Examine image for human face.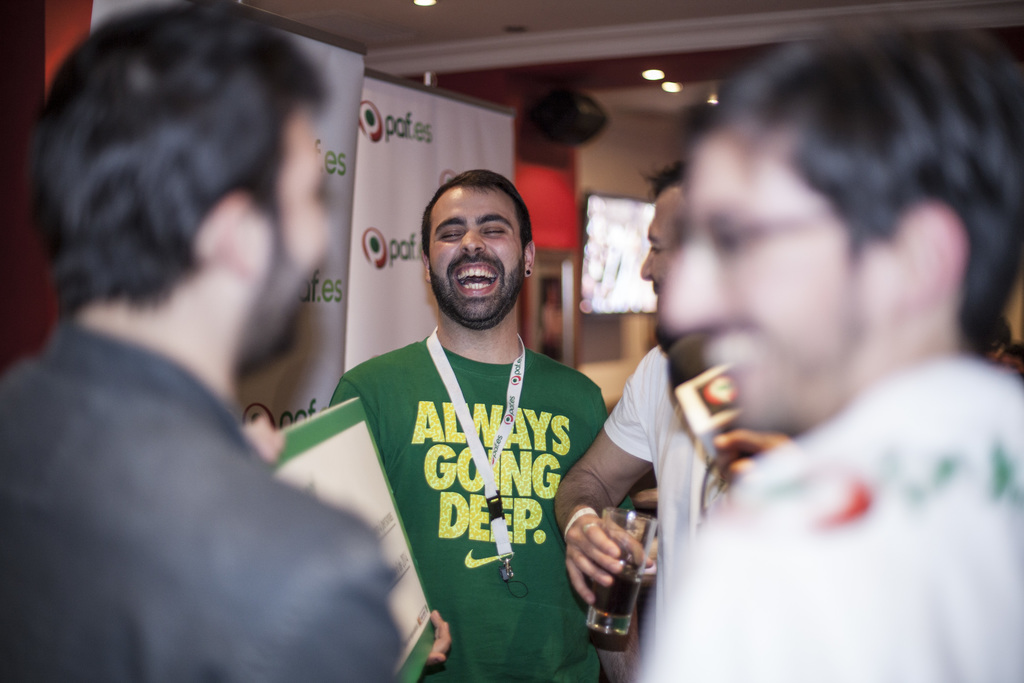
Examination result: (428,183,519,325).
